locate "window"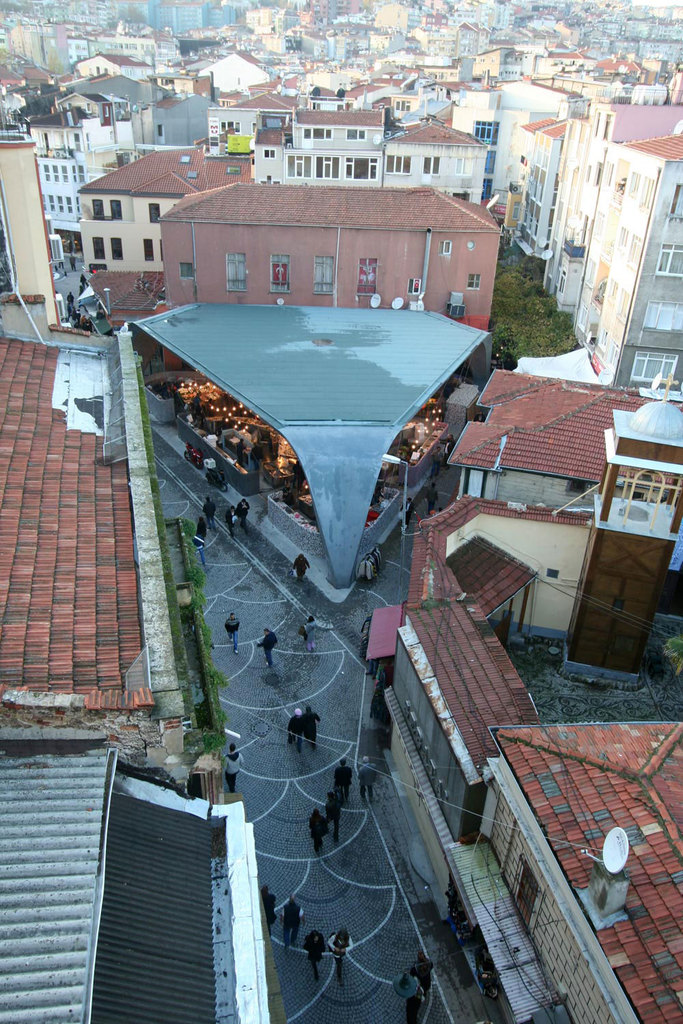
(654, 238, 682, 279)
